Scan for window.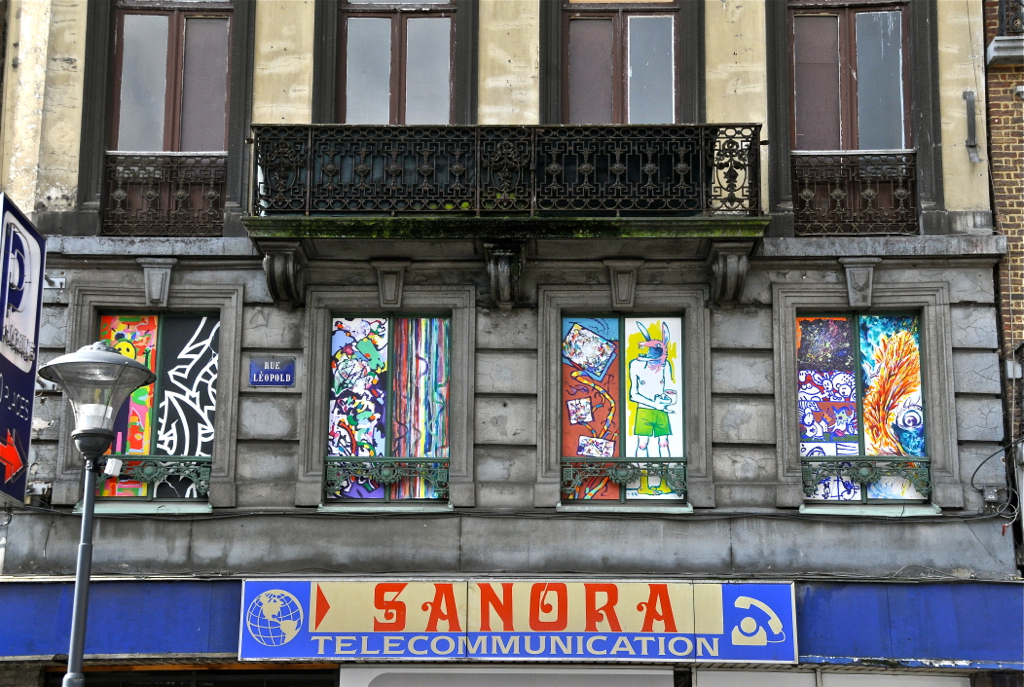
Scan result: BBox(785, 2, 913, 235).
